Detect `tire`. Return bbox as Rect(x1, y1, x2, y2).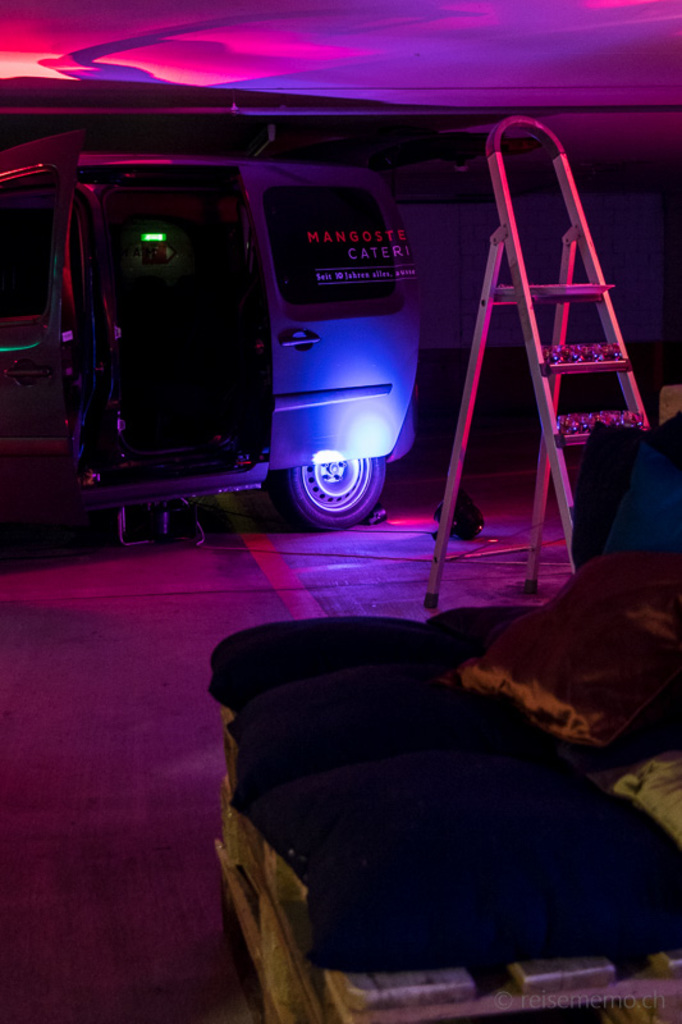
Rect(288, 458, 389, 535).
